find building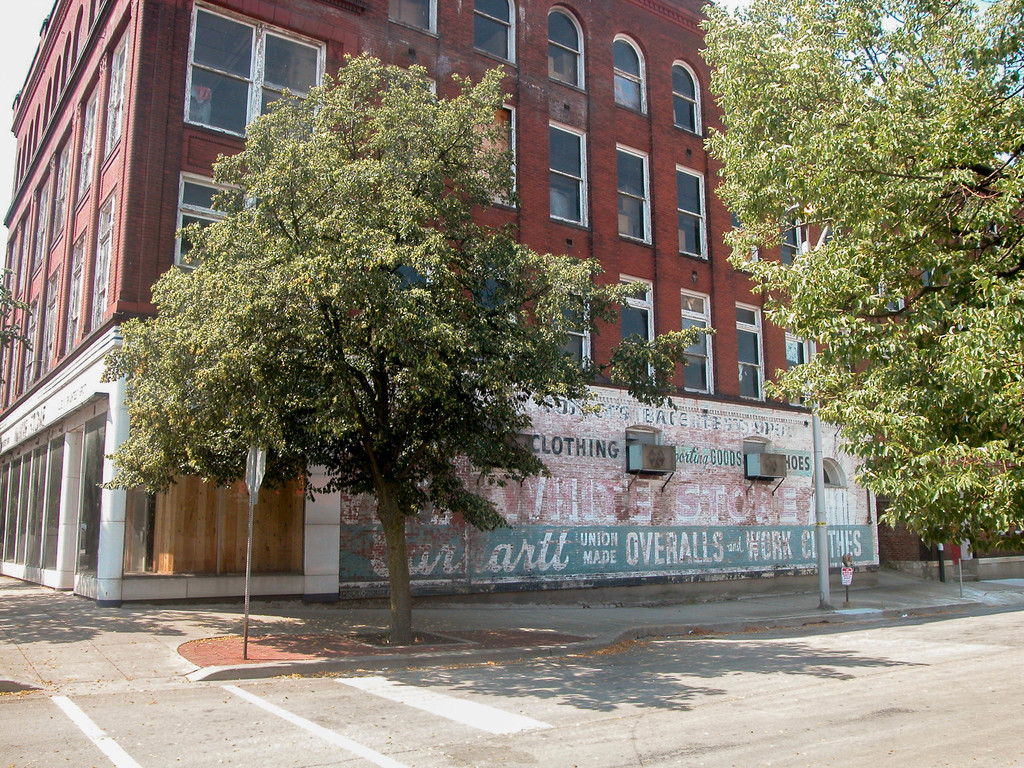
0,0,884,609
